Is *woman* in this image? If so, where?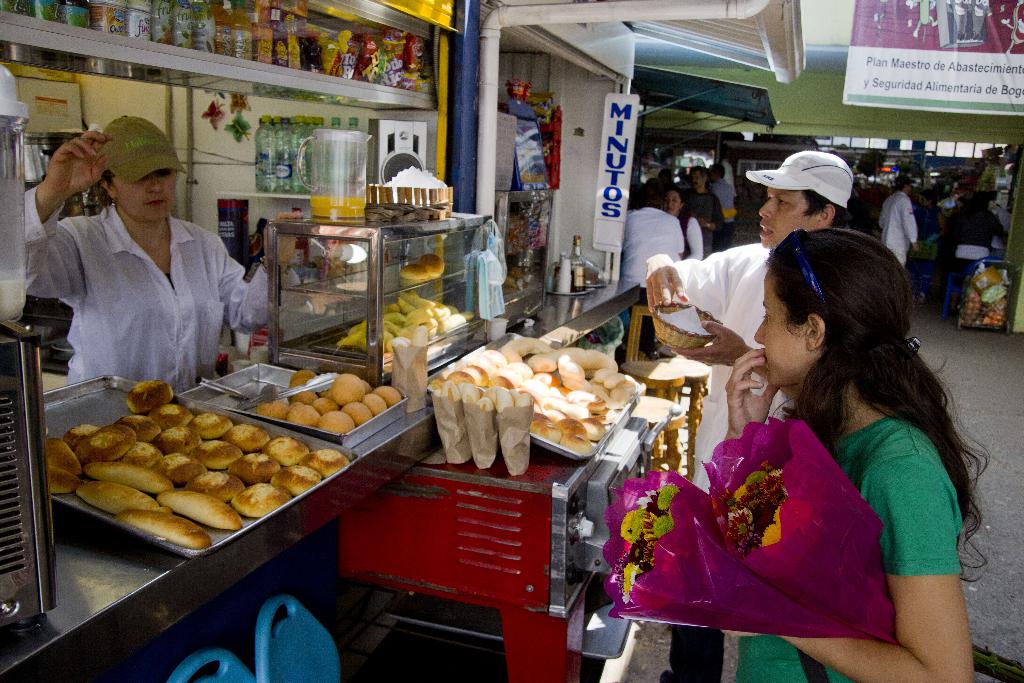
Yes, at bbox=[22, 129, 305, 397].
